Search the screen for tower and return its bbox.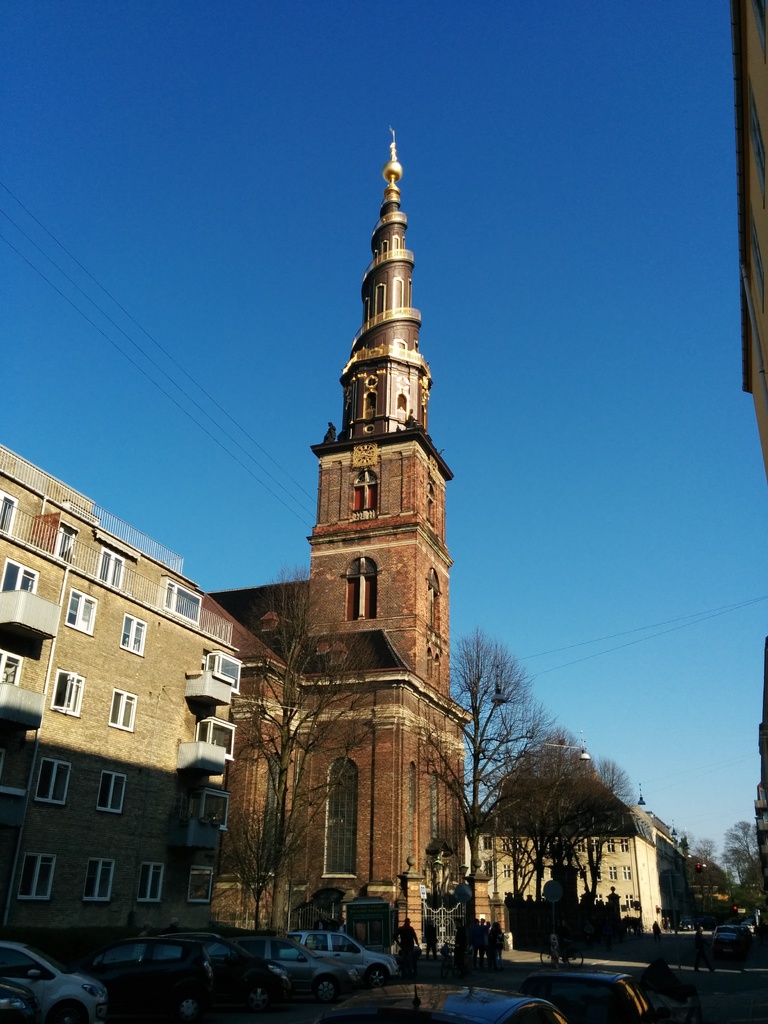
Found: rect(185, 177, 462, 939).
